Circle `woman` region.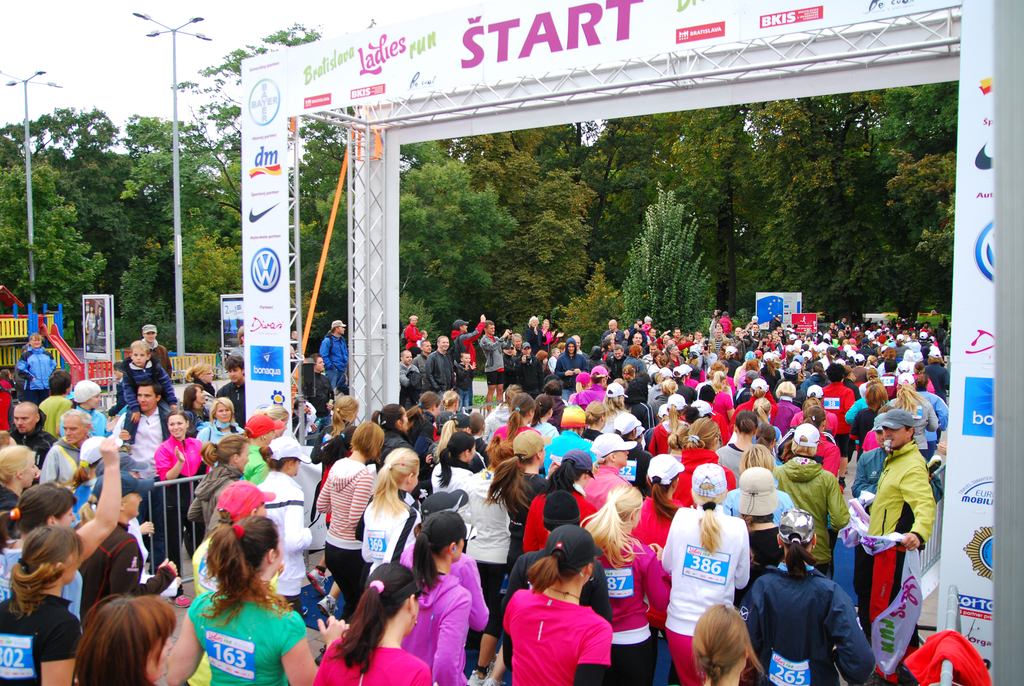
Region: (x1=751, y1=400, x2=776, y2=435).
